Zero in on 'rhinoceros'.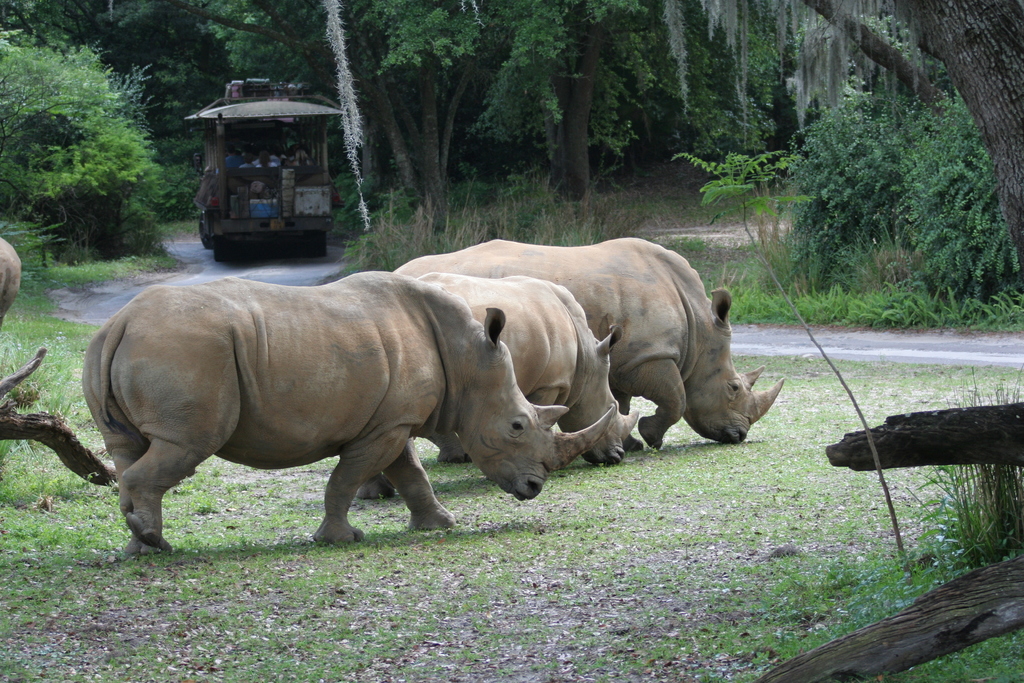
Zeroed in: bbox(359, 231, 785, 505).
